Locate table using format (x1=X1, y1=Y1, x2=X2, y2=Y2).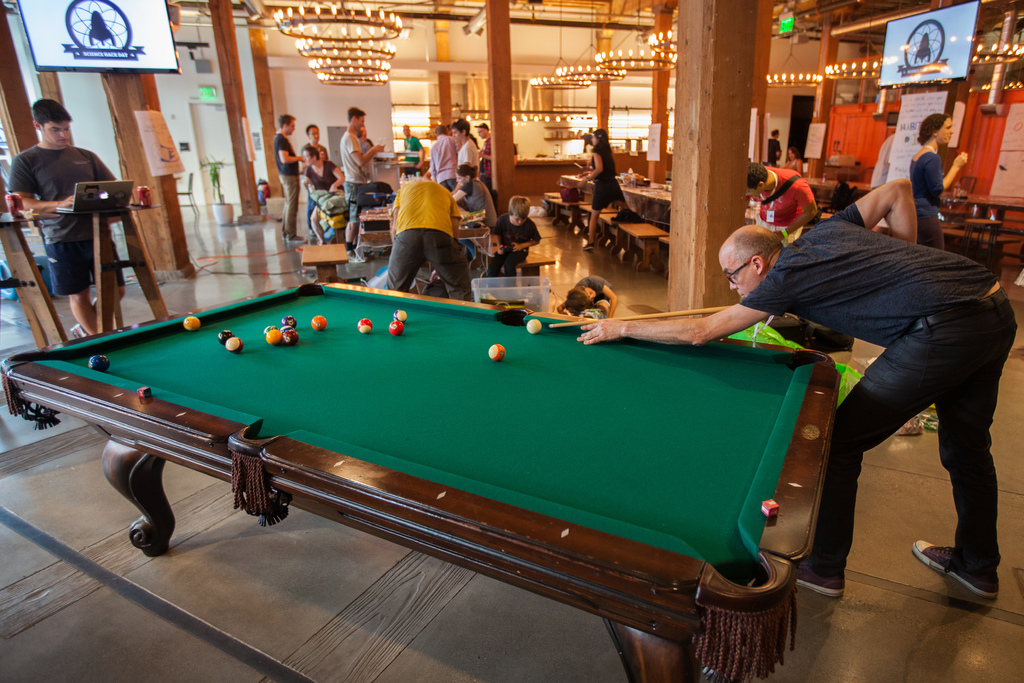
(x1=1, y1=279, x2=844, y2=682).
